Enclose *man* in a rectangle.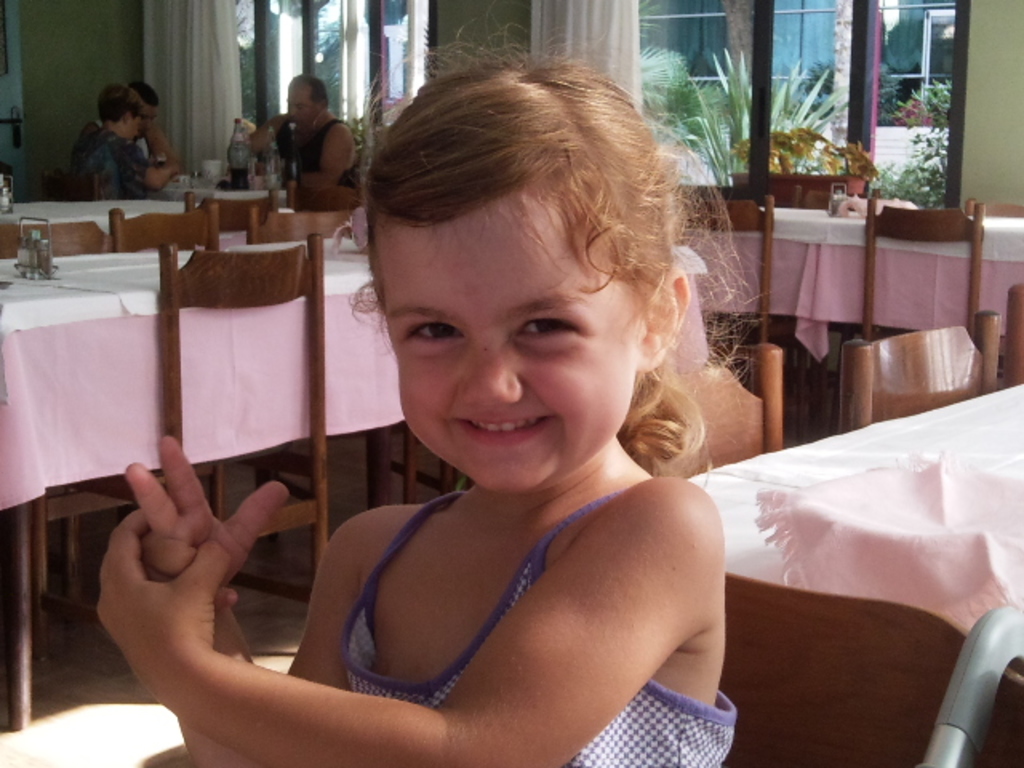
[x1=245, y1=78, x2=362, y2=190].
